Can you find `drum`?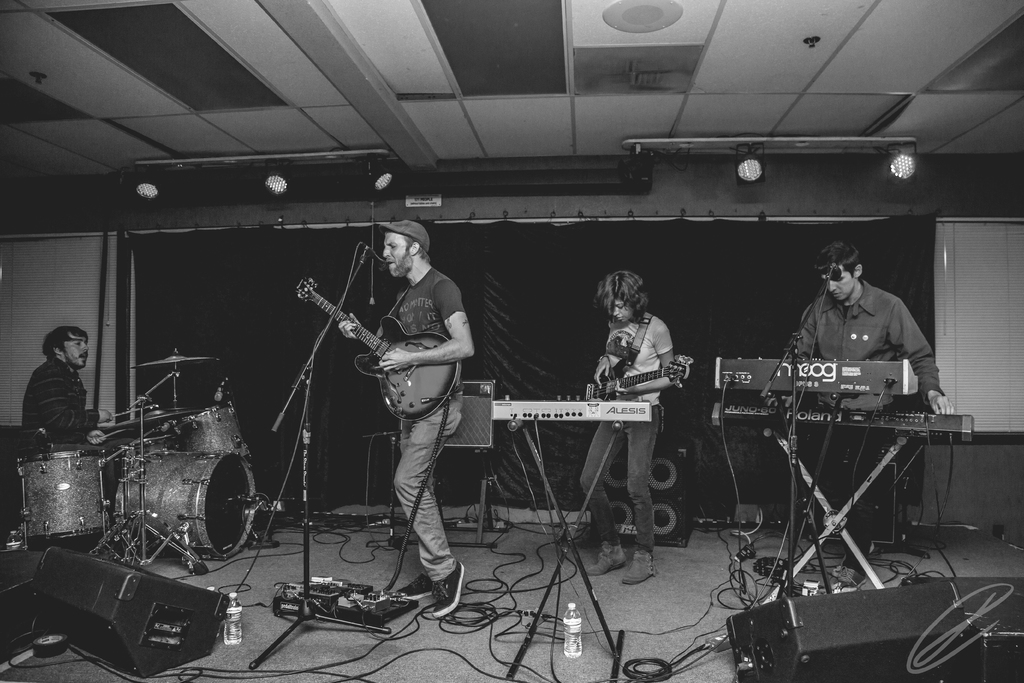
Yes, bounding box: box(13, 445, 102, 552).
